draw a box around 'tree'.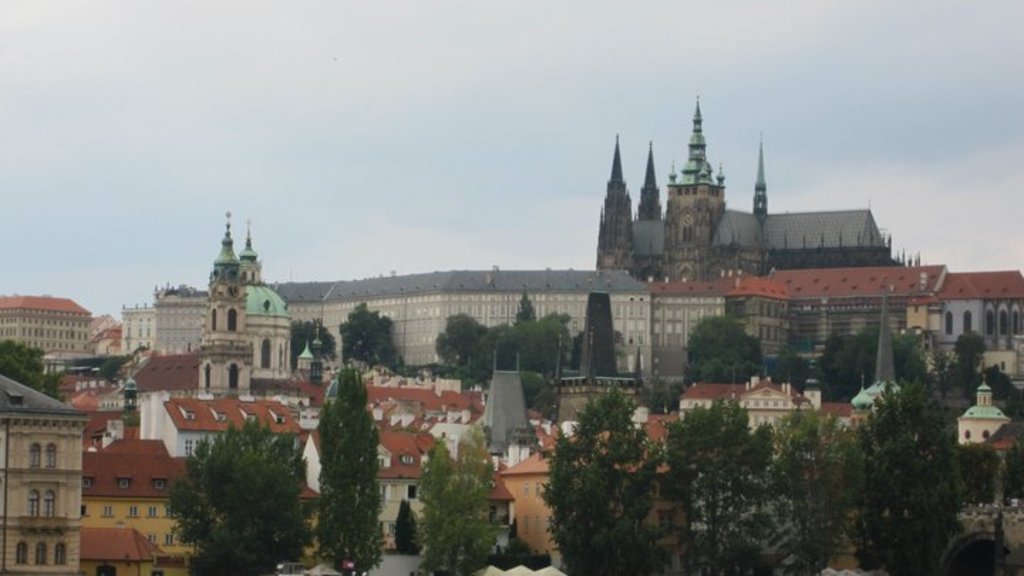
168 415 310 575.
